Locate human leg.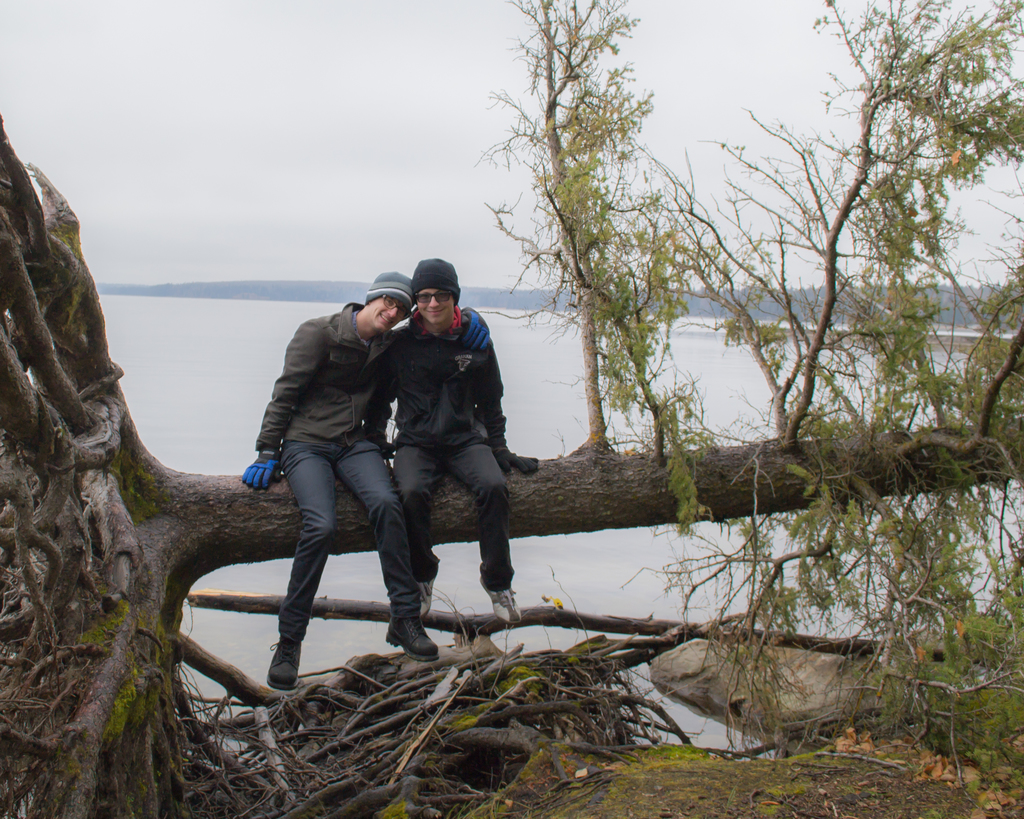
Bounding box: (x1=399, y1=450, x2=436, y2=622).
